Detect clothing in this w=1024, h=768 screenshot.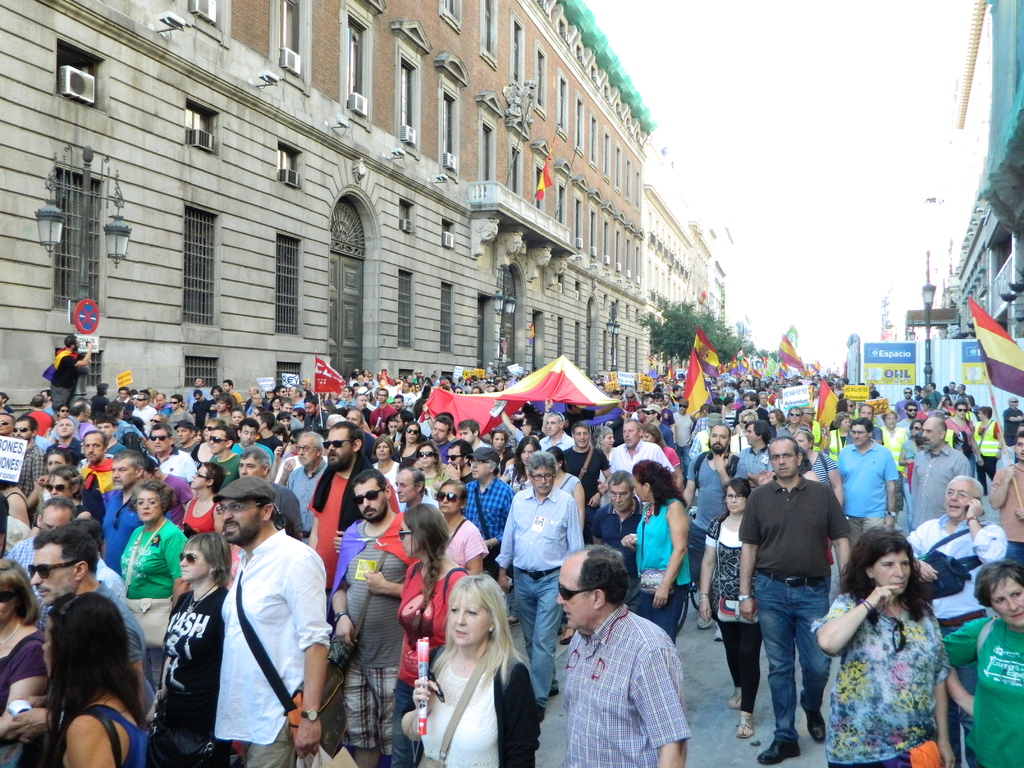
Detection: (635,499,694,644).
